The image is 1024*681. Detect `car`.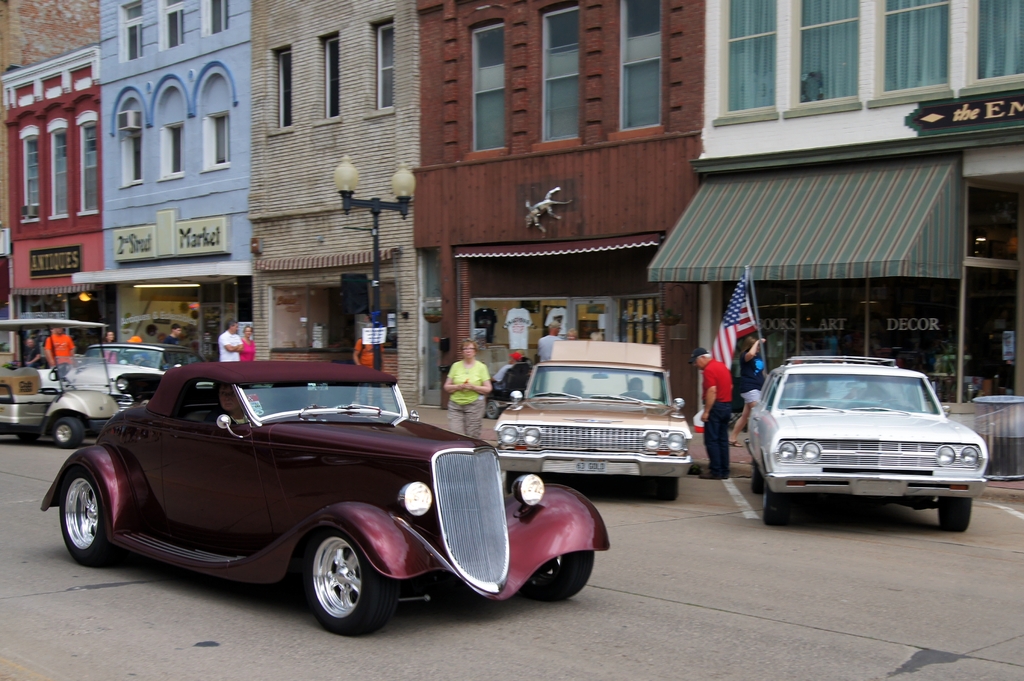
Detection: {"left": 40, "top": 362, "right": 609, "bottom": 637}.
